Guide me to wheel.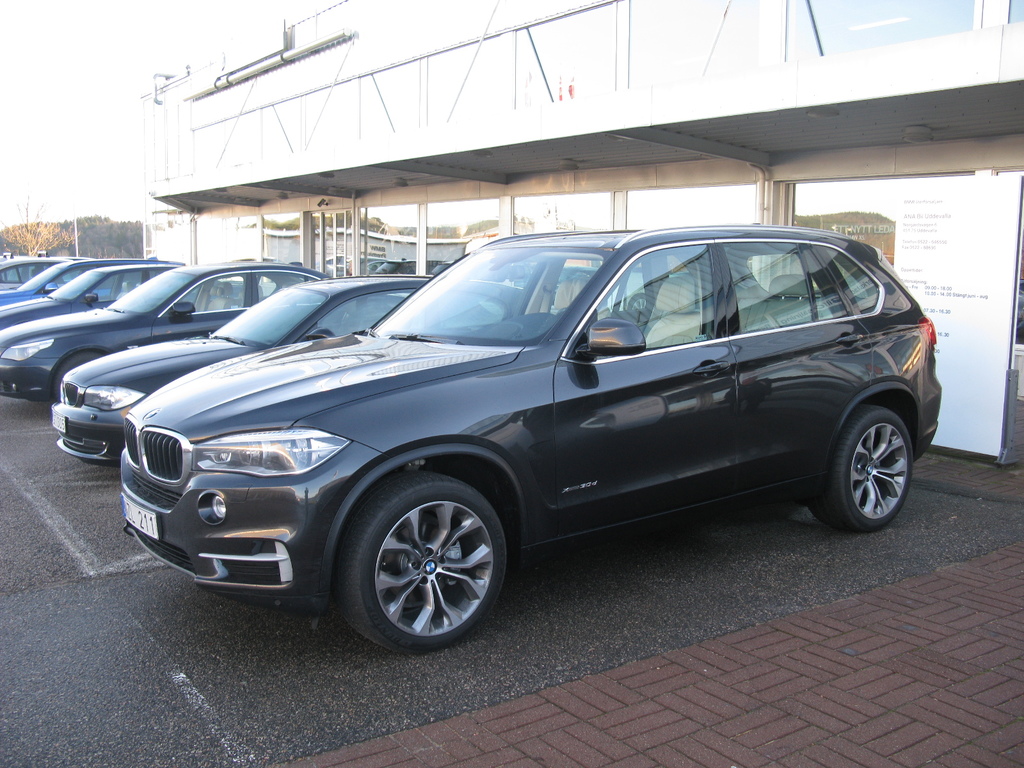
Guidance: {"left": 58, "top": 351, "right": 103, "bottom": 410}.
